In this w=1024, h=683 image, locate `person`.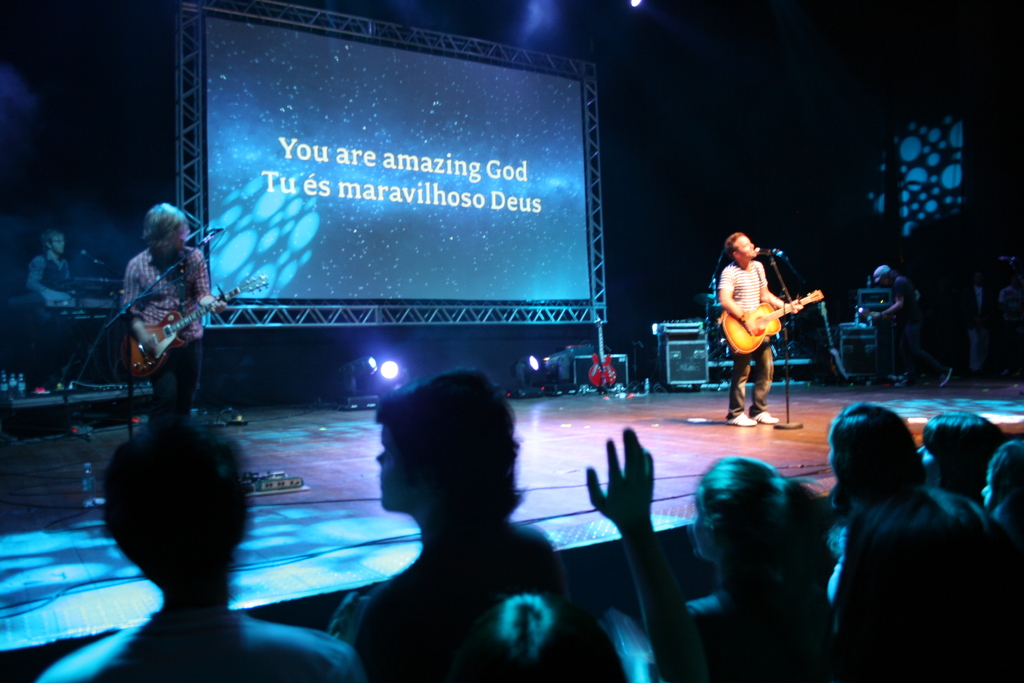
Bounding box: bbox=(914, 403, 1007, 500).
